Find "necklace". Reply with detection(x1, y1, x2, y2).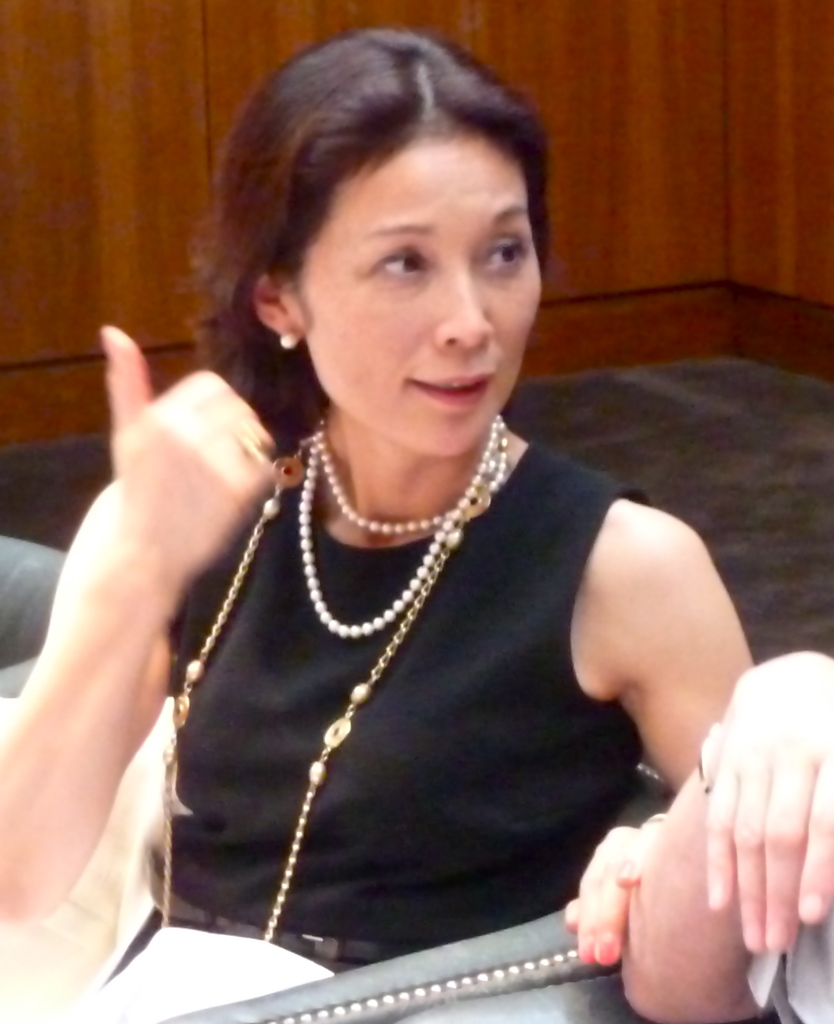
detection(156, 417, 510, 944).
